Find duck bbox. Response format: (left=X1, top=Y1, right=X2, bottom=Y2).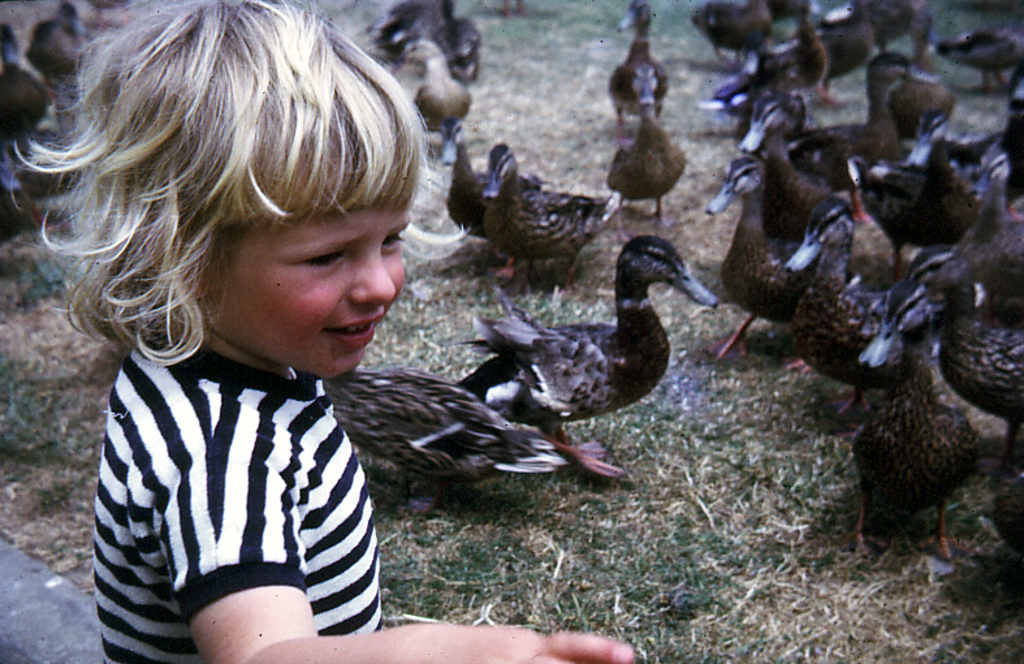
(left=778, top=195, right=929, bottom=434).
